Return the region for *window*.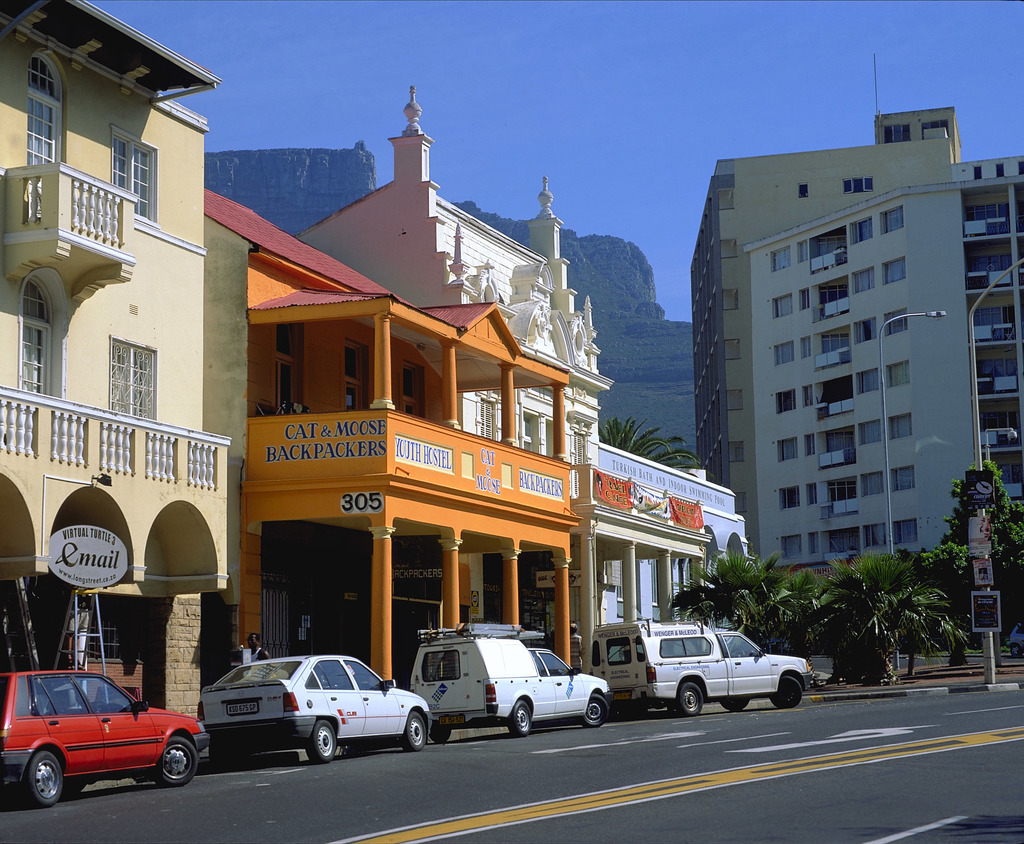
l=774, t=292, r=794, b=317.
